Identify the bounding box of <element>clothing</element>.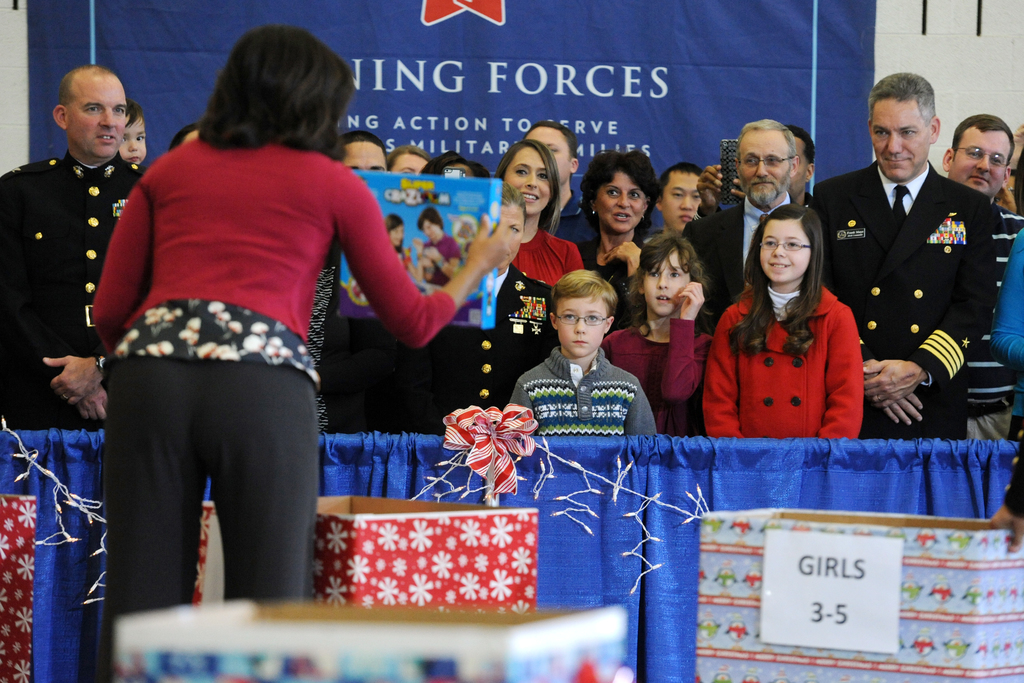
l=0, t=154, r=154, b=435.
